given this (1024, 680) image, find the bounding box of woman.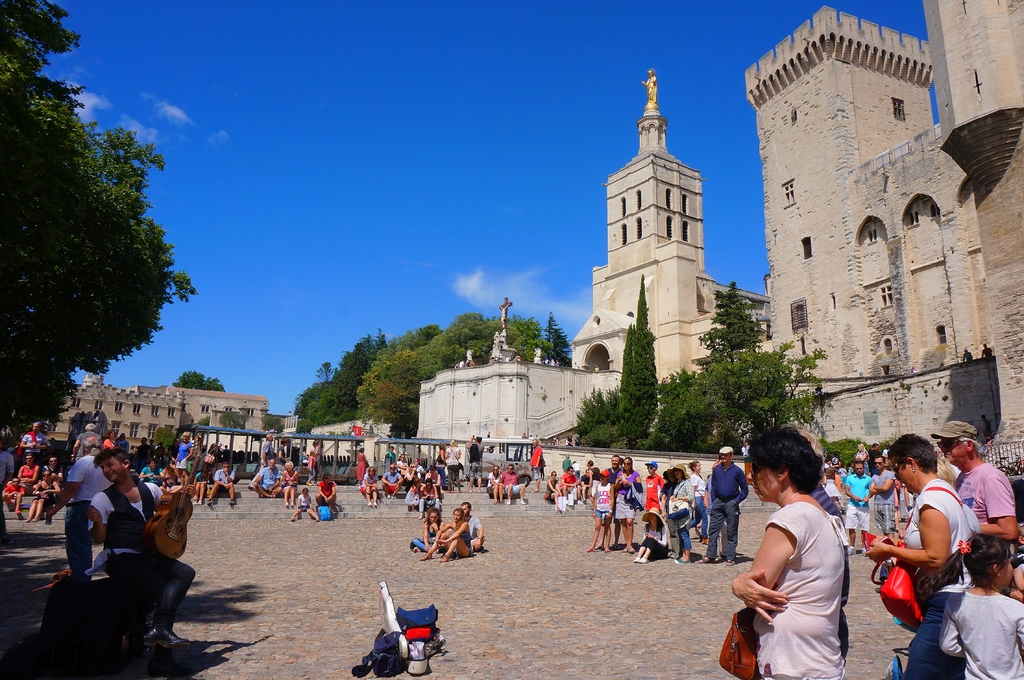
485/465/504/504.
